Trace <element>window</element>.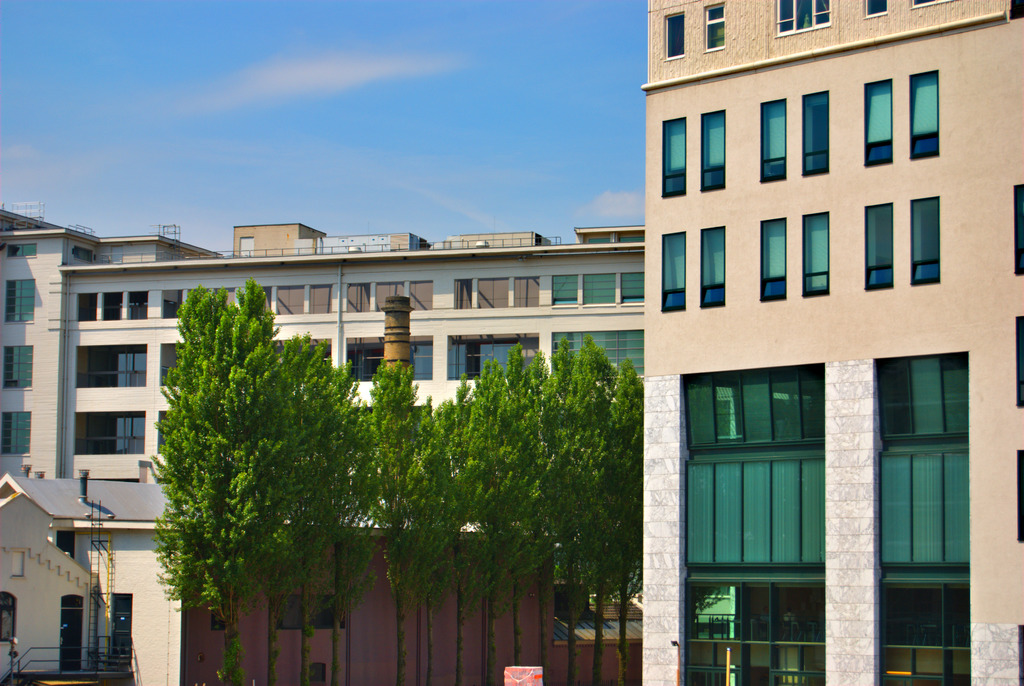
Traced to <bbox>372, 282, 408, 313</bbox>.
